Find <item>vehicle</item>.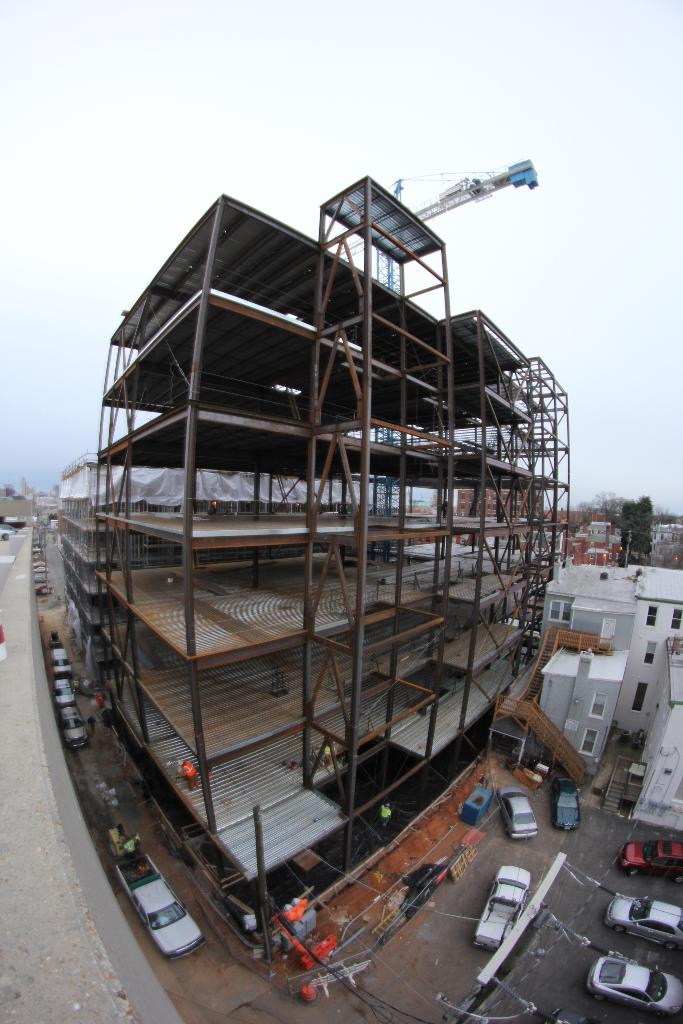
[left=593, top=952, right=682, bottom=1023].
